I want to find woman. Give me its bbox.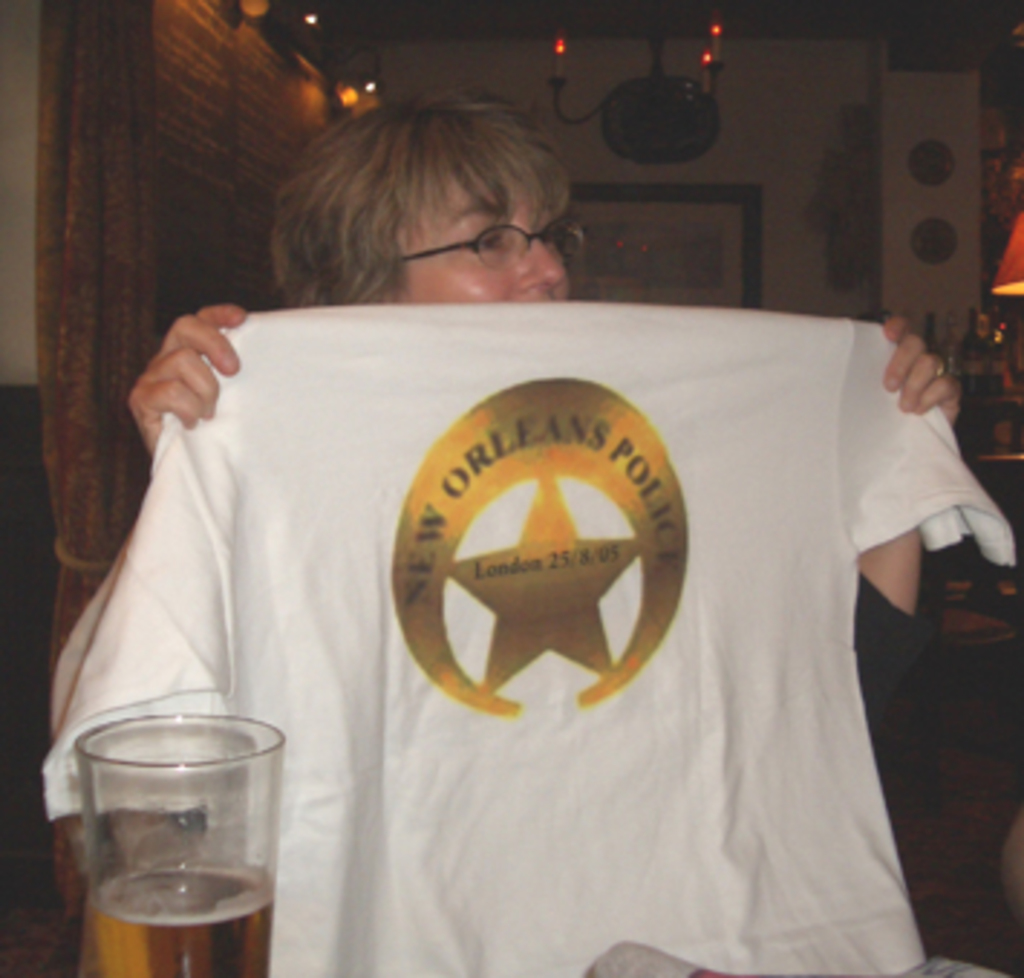
left=40, top=92, right=1012, bottom=975.
